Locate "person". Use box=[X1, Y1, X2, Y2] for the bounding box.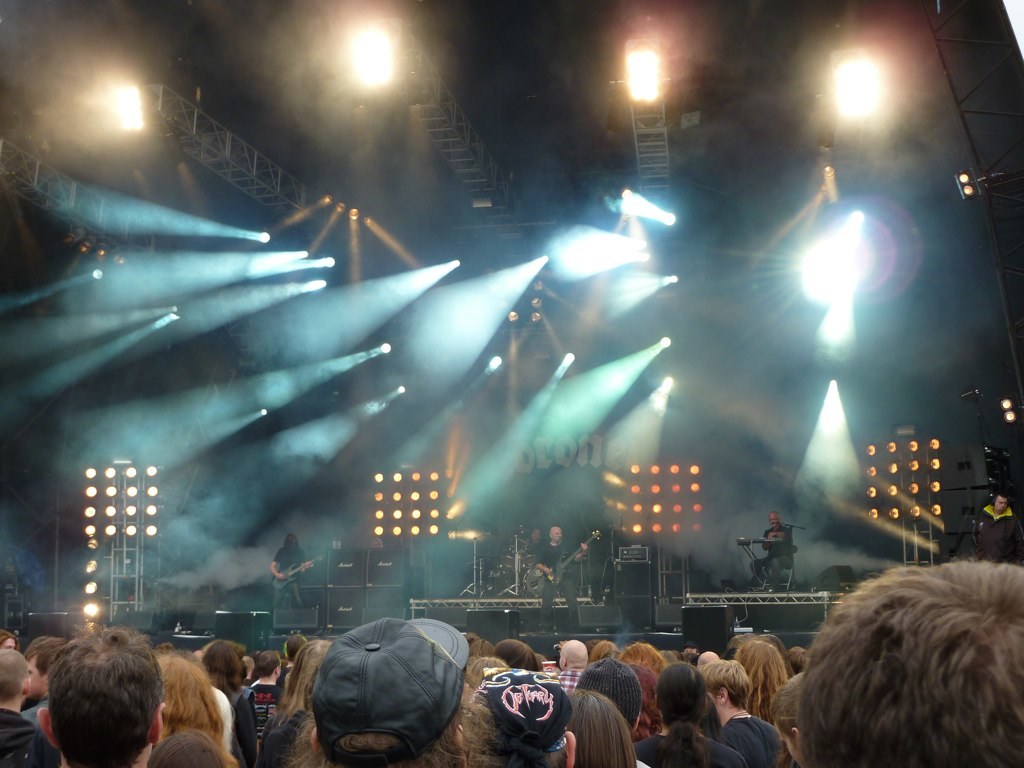
box=[514, 528, 545, 564].
